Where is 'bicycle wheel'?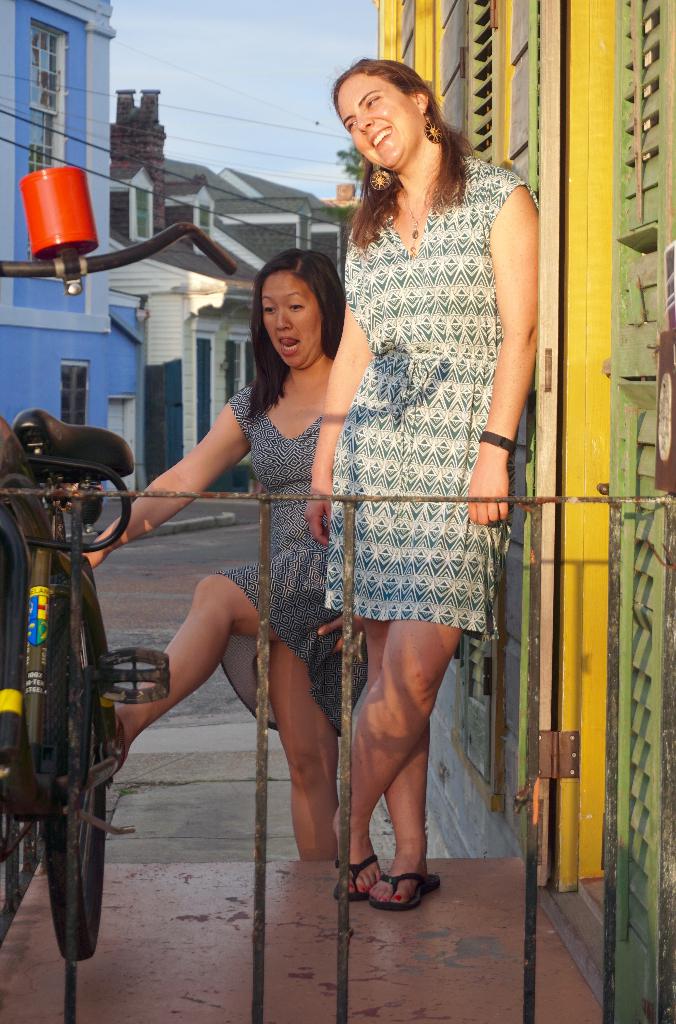
{"left": 43, "top": 593, "right": 111, "bottom": 955}.
